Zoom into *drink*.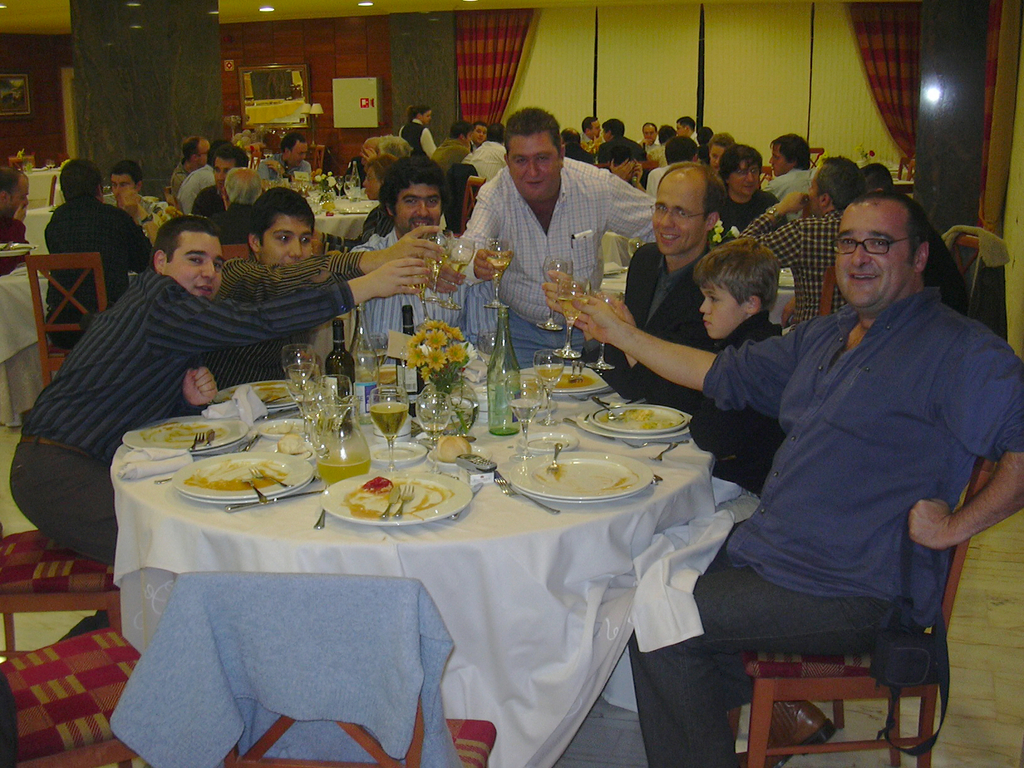
Zoom target: bbox=[557, 280, 588, 356].
